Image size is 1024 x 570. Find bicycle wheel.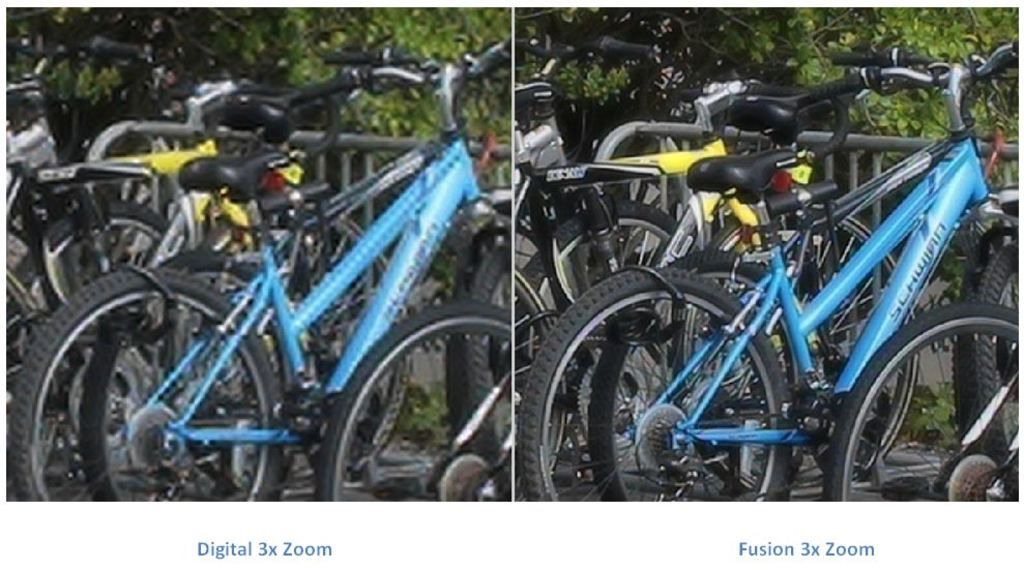
pyautogui.locateOnScreen(26, 204, 193, 382).
